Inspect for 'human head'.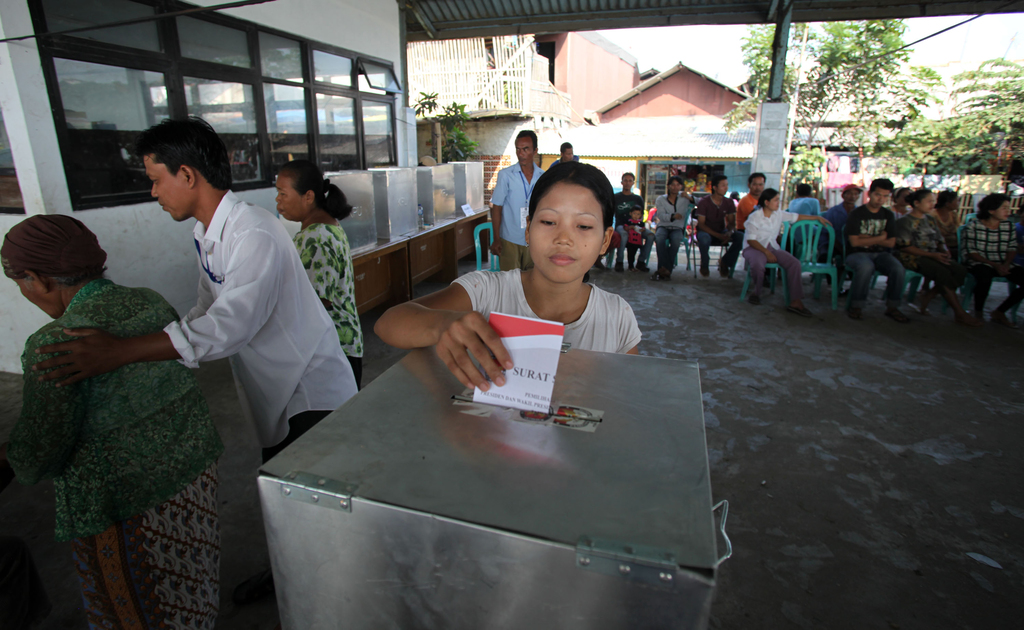
Inspection: <region>669, 178, 682, 197</region>.
